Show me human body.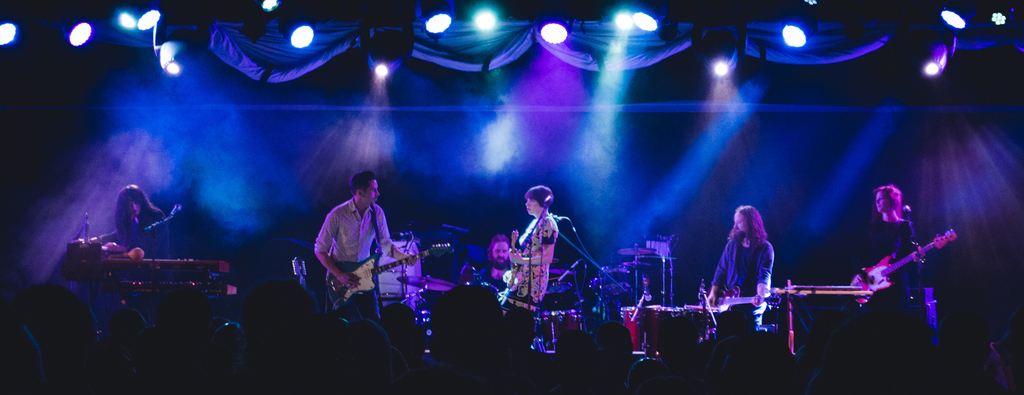
human body is here: l=507, t=189, r=554, b=299.
